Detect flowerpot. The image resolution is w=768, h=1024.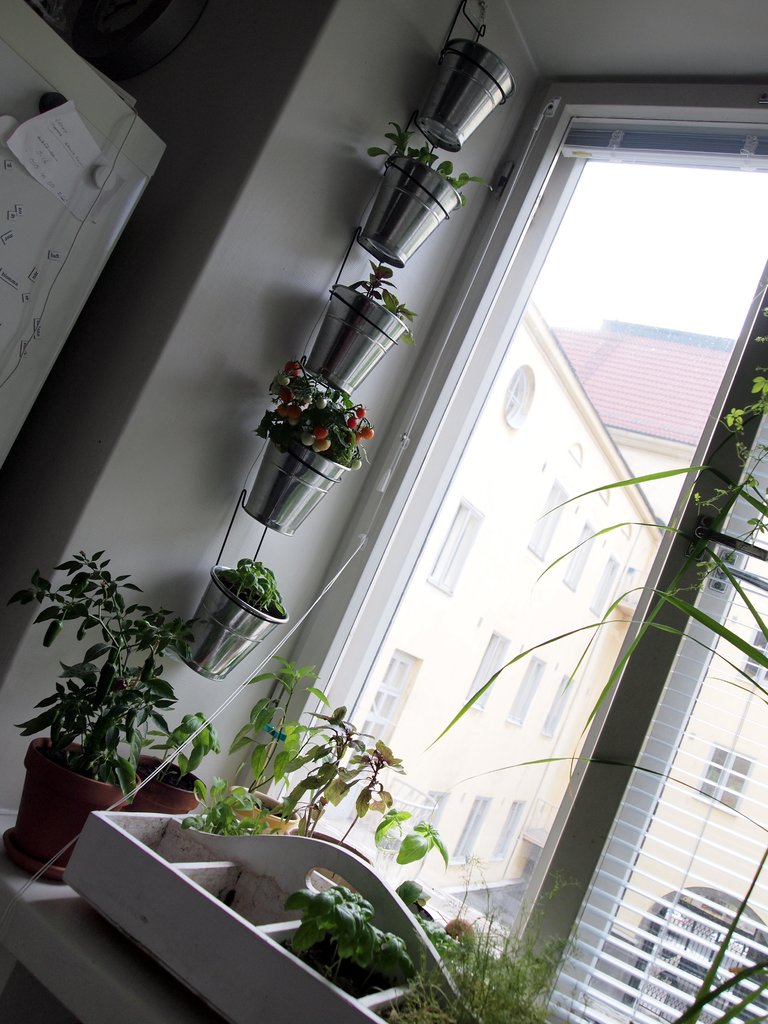
[x1=13, y1=736, x2=137, y2=868].
